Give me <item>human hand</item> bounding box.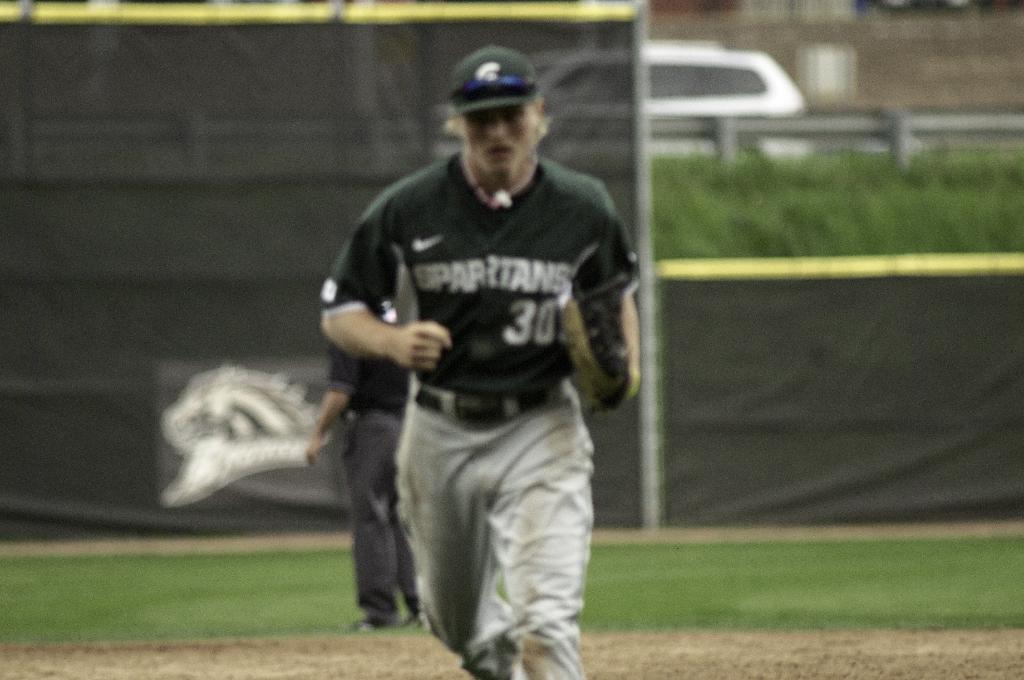
333:312:444:377.
